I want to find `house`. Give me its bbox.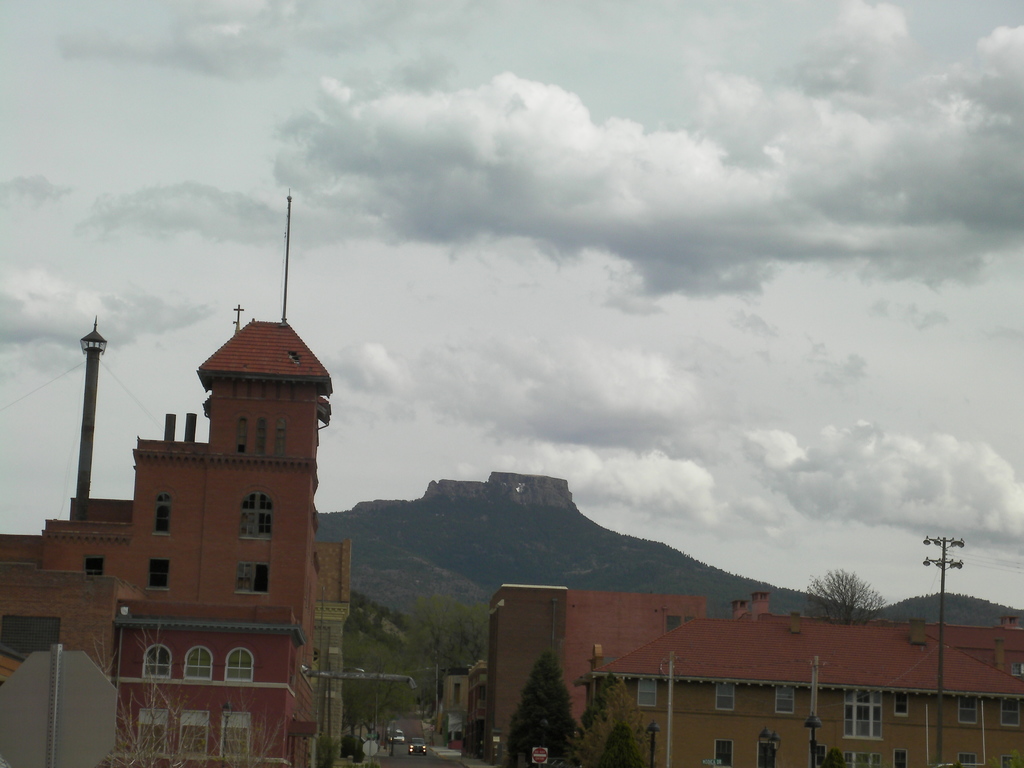
region(428, 579, 1023, 767).
